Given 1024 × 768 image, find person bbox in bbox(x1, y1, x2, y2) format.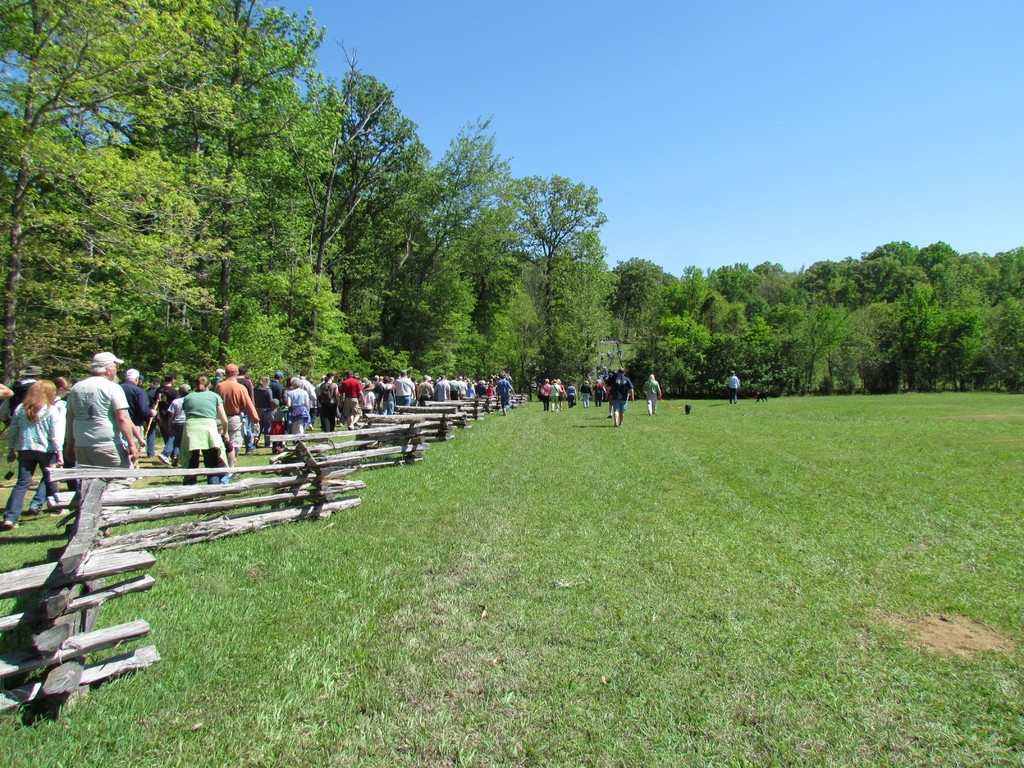
bbox(143, 366, 181, 455).
